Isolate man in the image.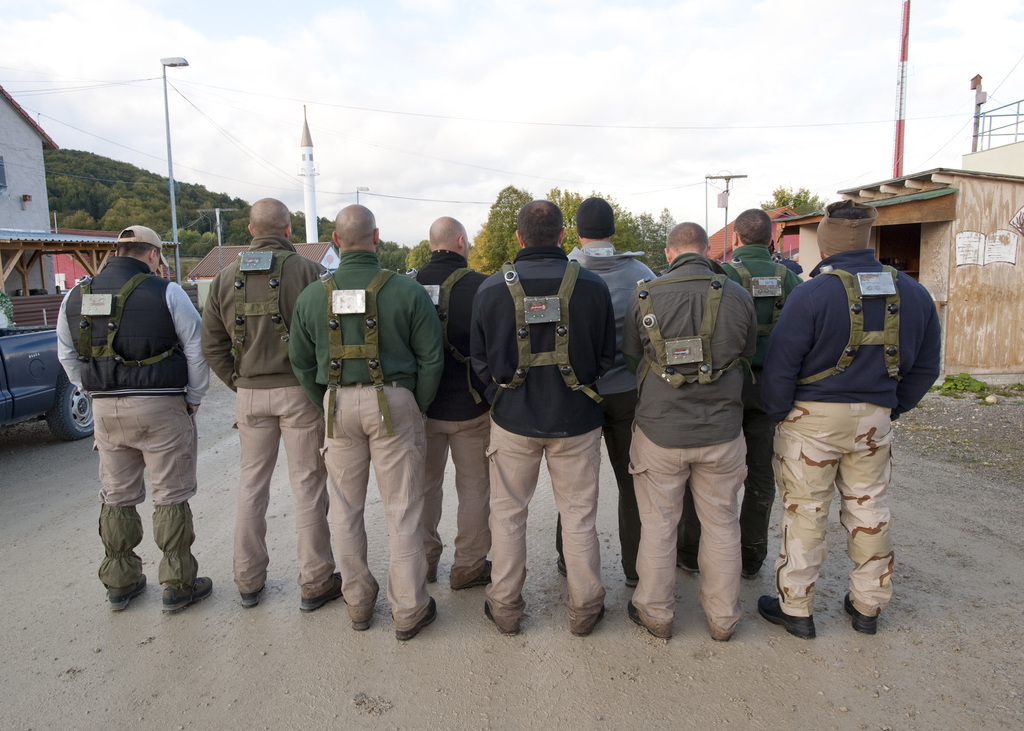
Isolated region: bbox=[411, 212, 486, 591].
